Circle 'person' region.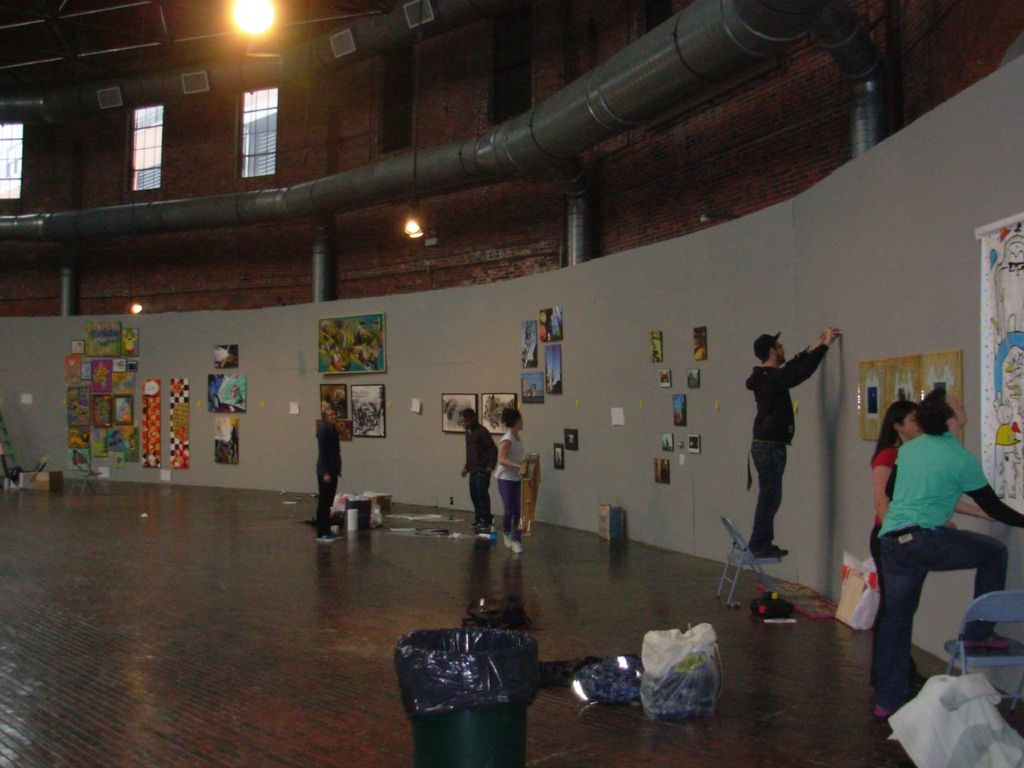
Region: select_region(865, 398, 998, 684).
